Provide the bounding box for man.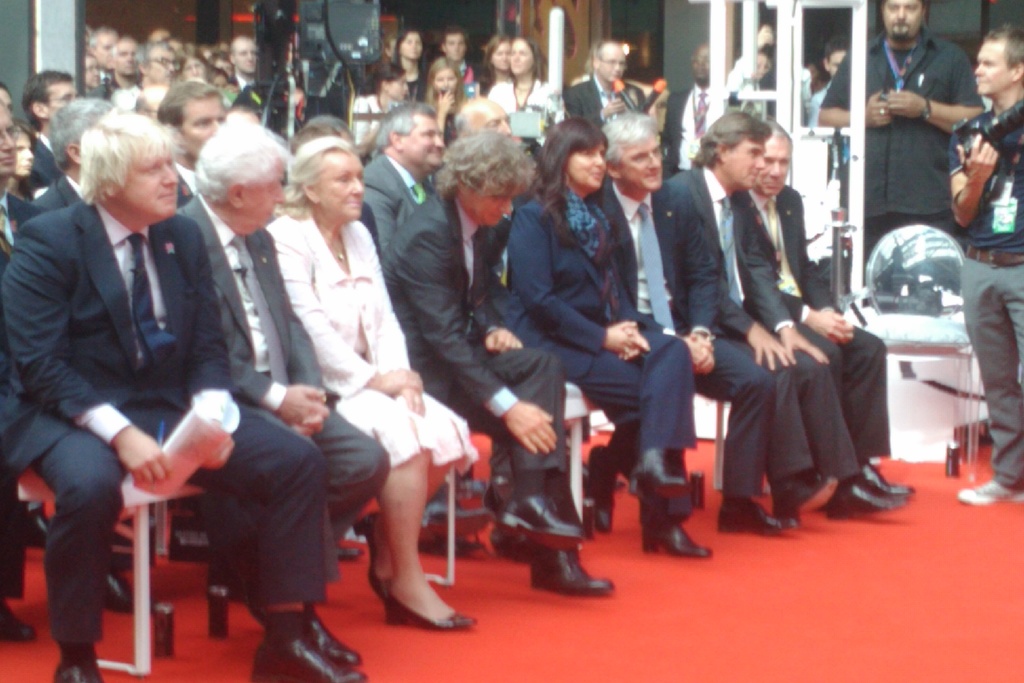
bbox=[662, 42, 715, 168].
